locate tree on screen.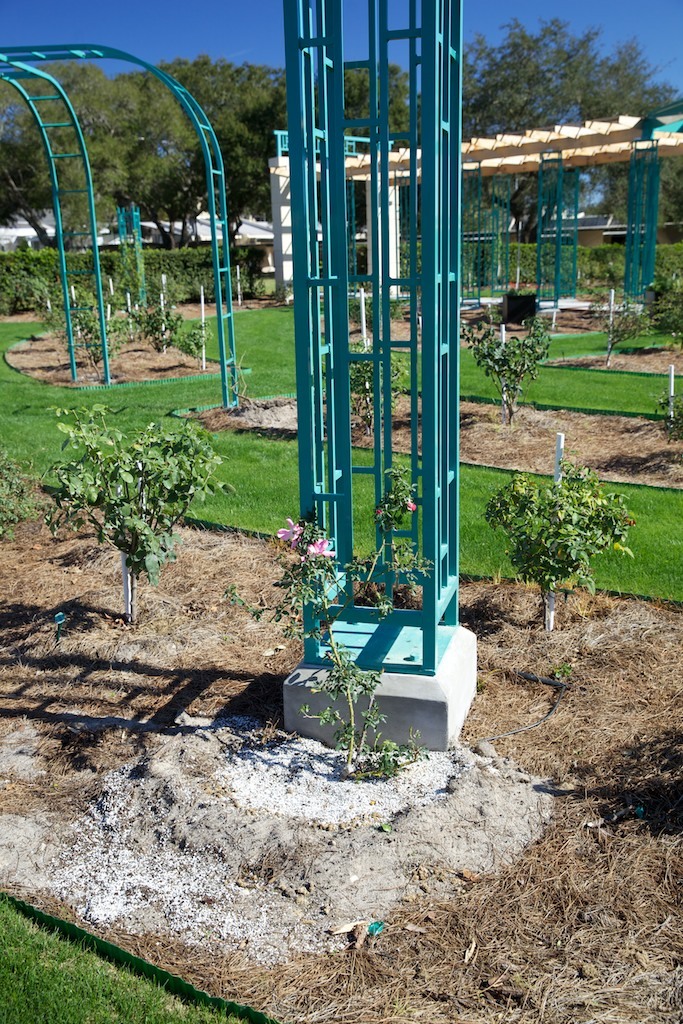
On screen at bbox=[106, 52, 288, 232].
